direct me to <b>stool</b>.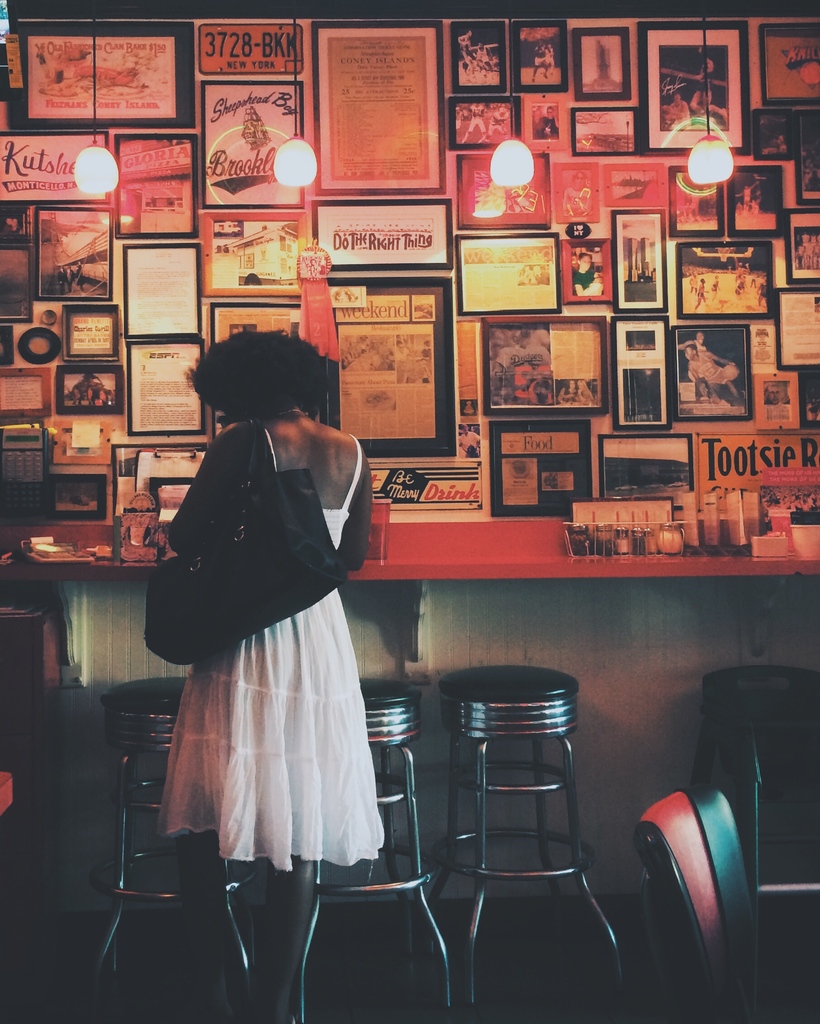
Direction: <box>86,674,259,1022</box>.
